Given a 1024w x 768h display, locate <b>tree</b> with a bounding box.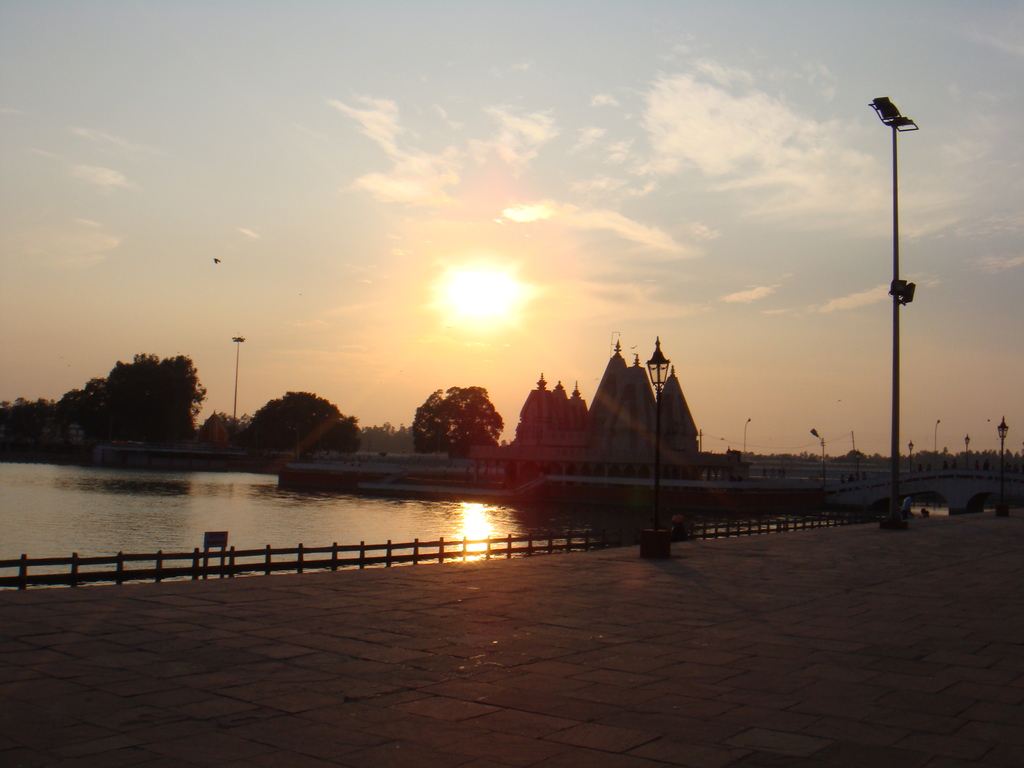
Located: locate(417, 385, 508, 460).
